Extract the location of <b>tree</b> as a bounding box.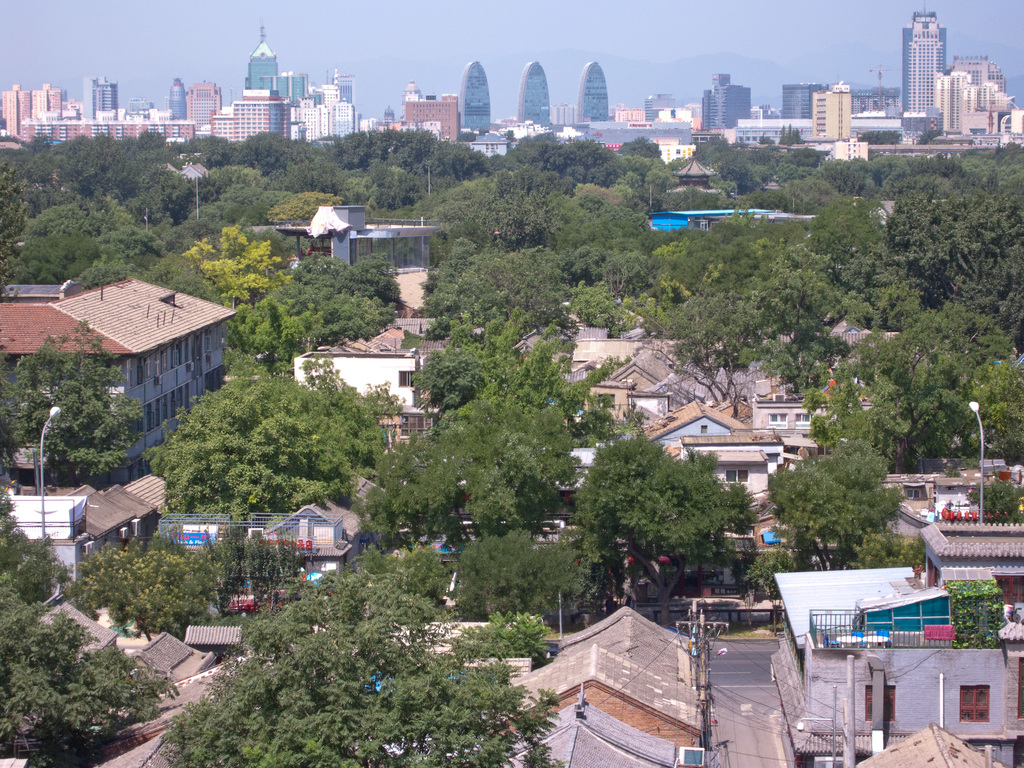
<box>846,527,916,566</box>.
